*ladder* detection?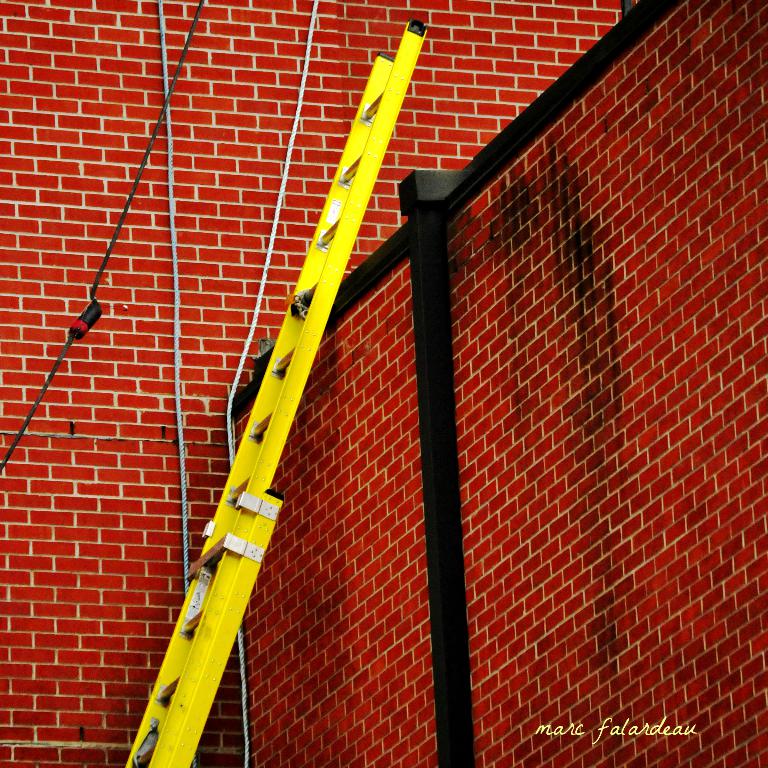
<bbox>122, 16, 428, 767</bbox>
